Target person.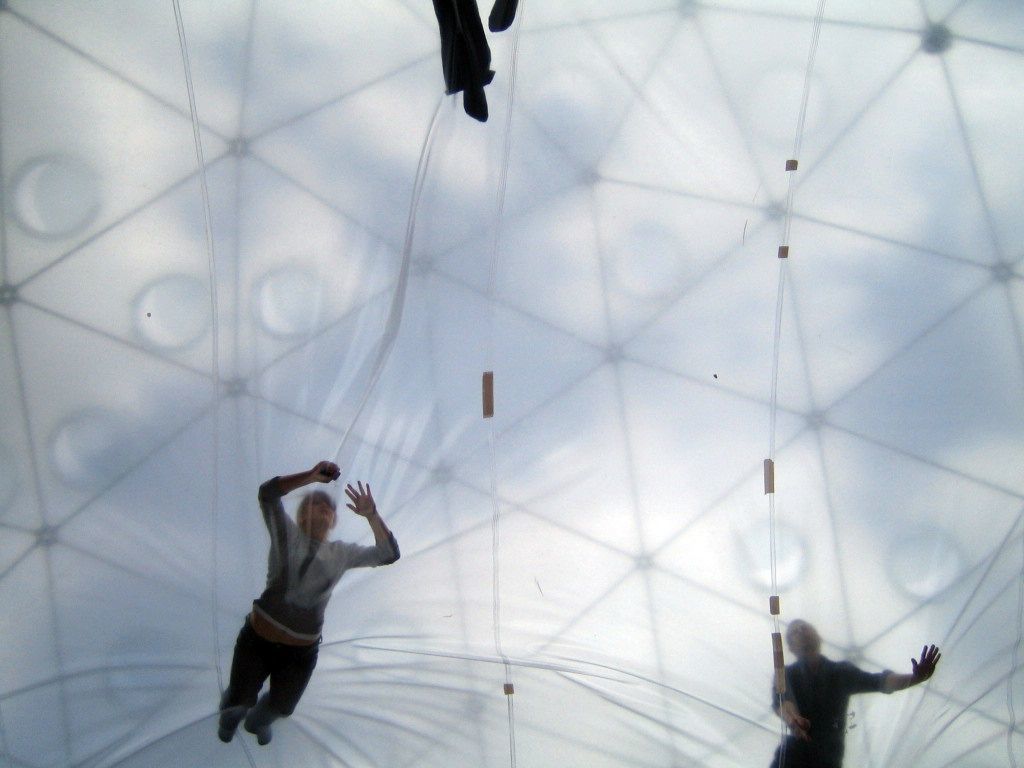
Target region: <region>764, 625, 950, 767</region>.
